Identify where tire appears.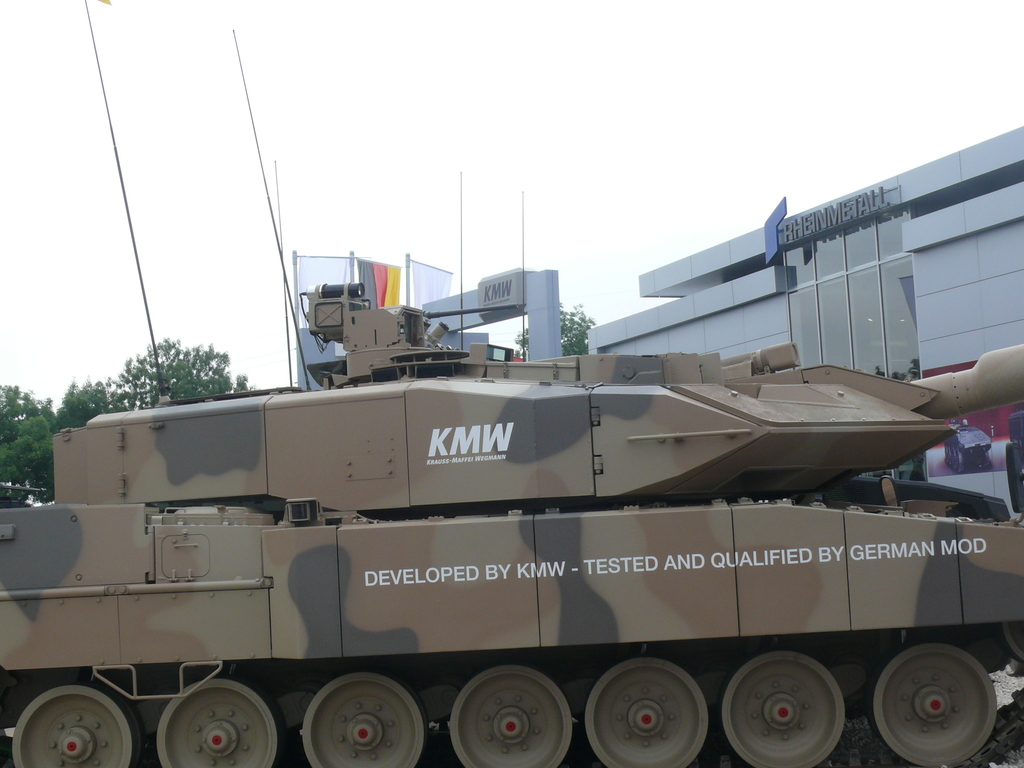
Appears at Rect(159, 673, 283, 767).
